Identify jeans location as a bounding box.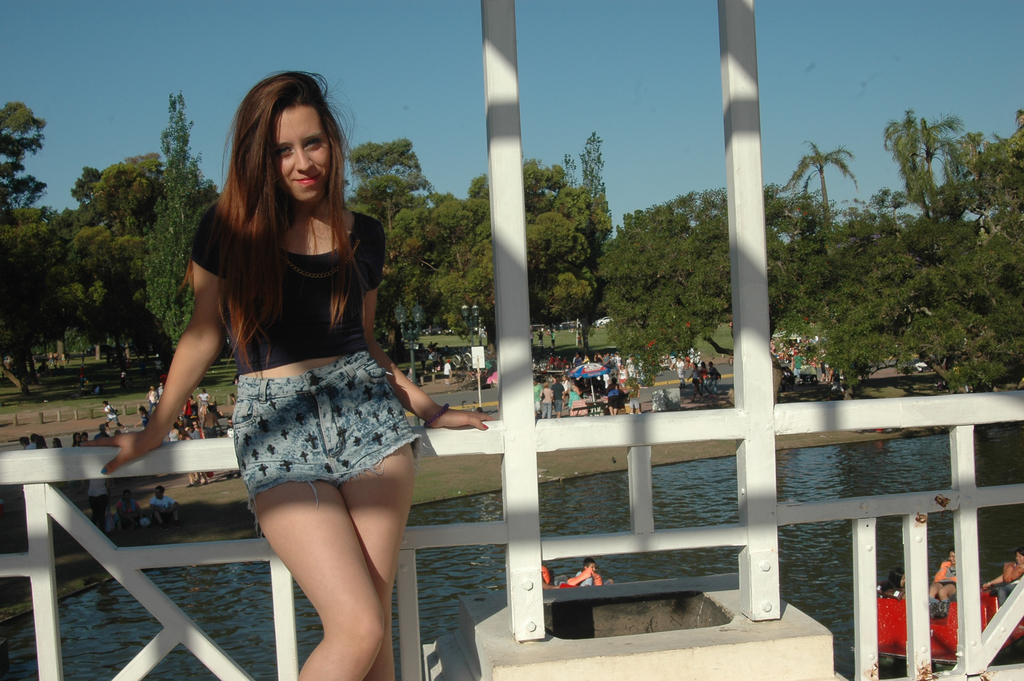
region(711, 375, 717, 395).
